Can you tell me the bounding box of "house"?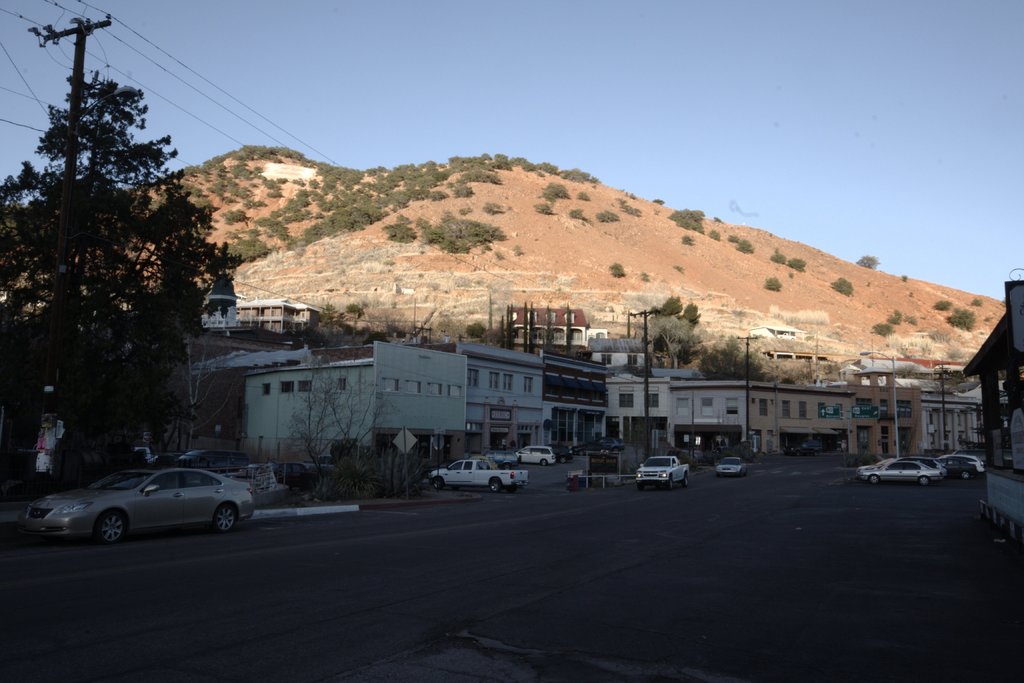
pyautogui.locateOnScreen(914, 374, 969, 464).
